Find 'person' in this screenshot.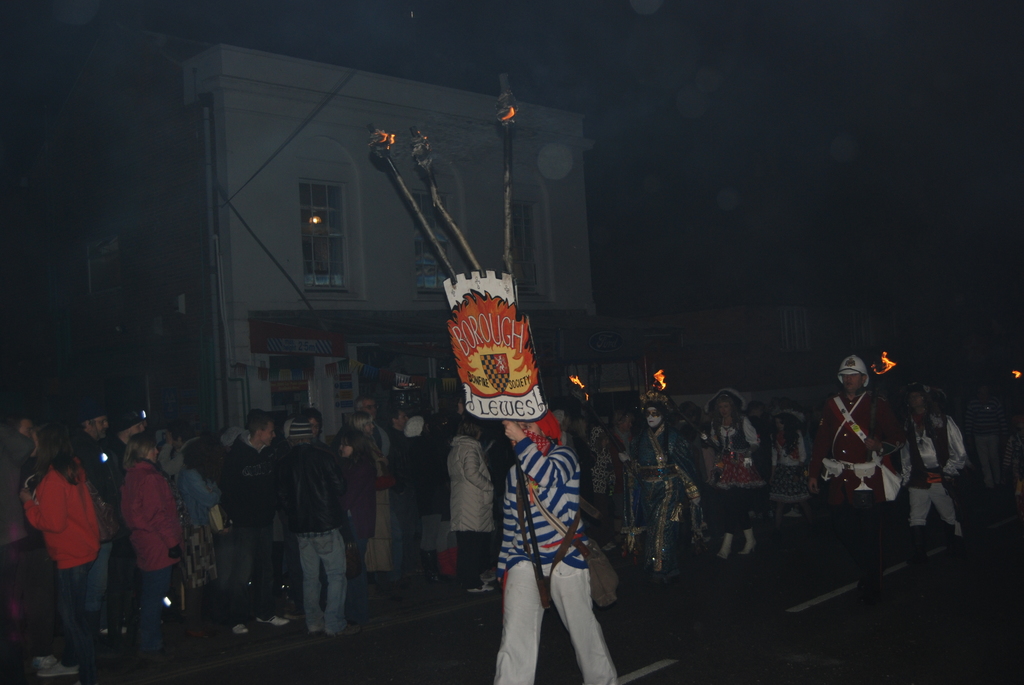
The bounding box for 'person' is 75:406:115:631.
